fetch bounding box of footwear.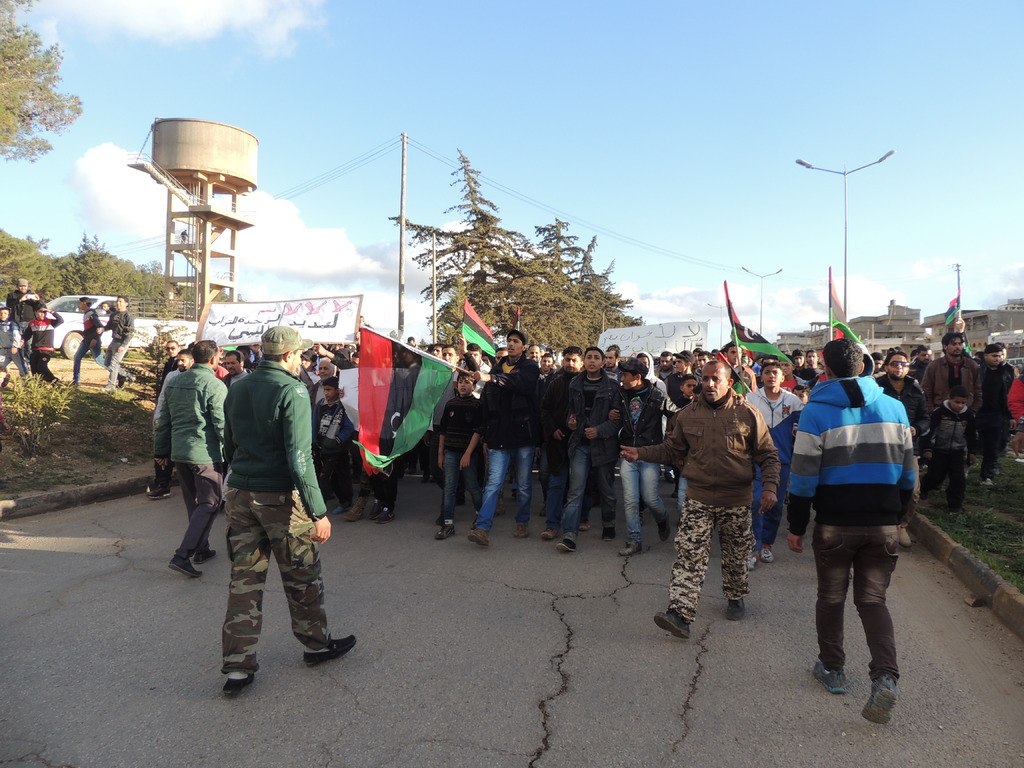
Bbox: [left=759, top=547, right=771, bottom=558].
